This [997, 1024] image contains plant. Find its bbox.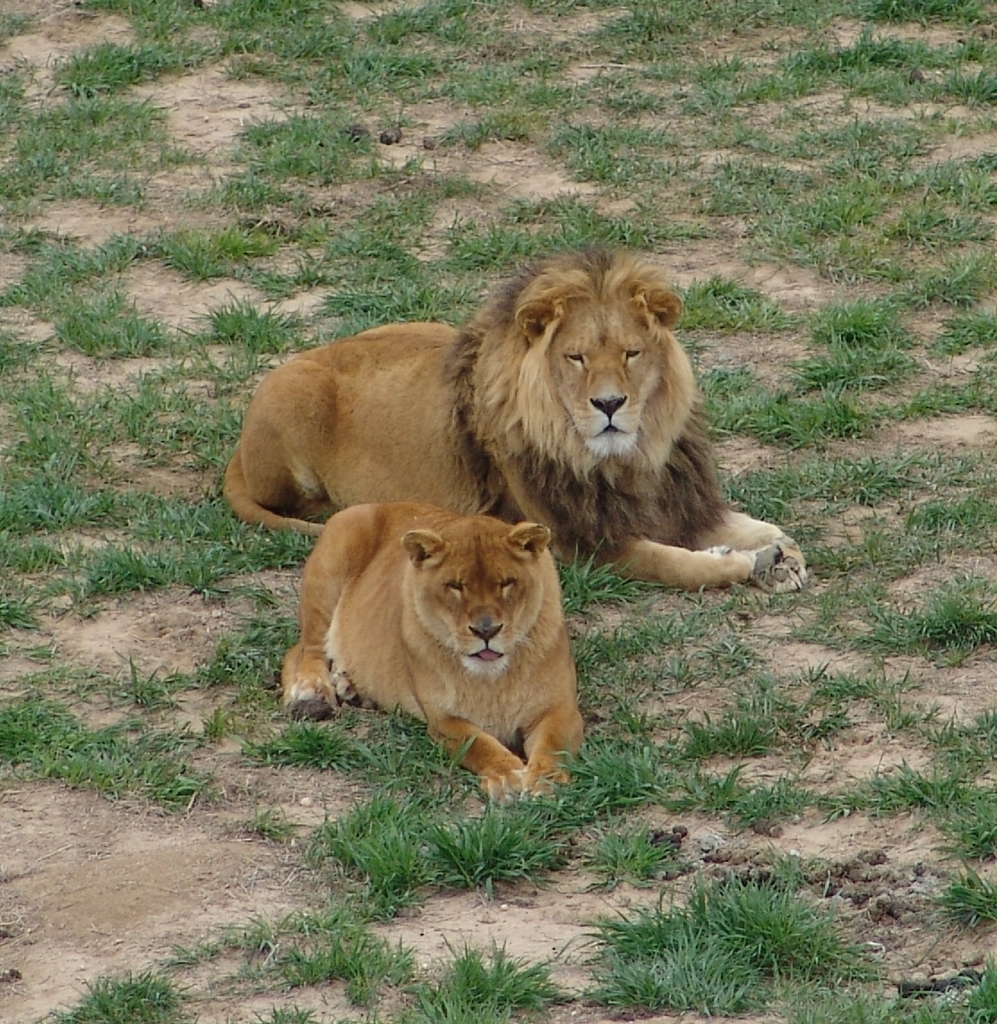
box=[906, 151, 996, 217].
